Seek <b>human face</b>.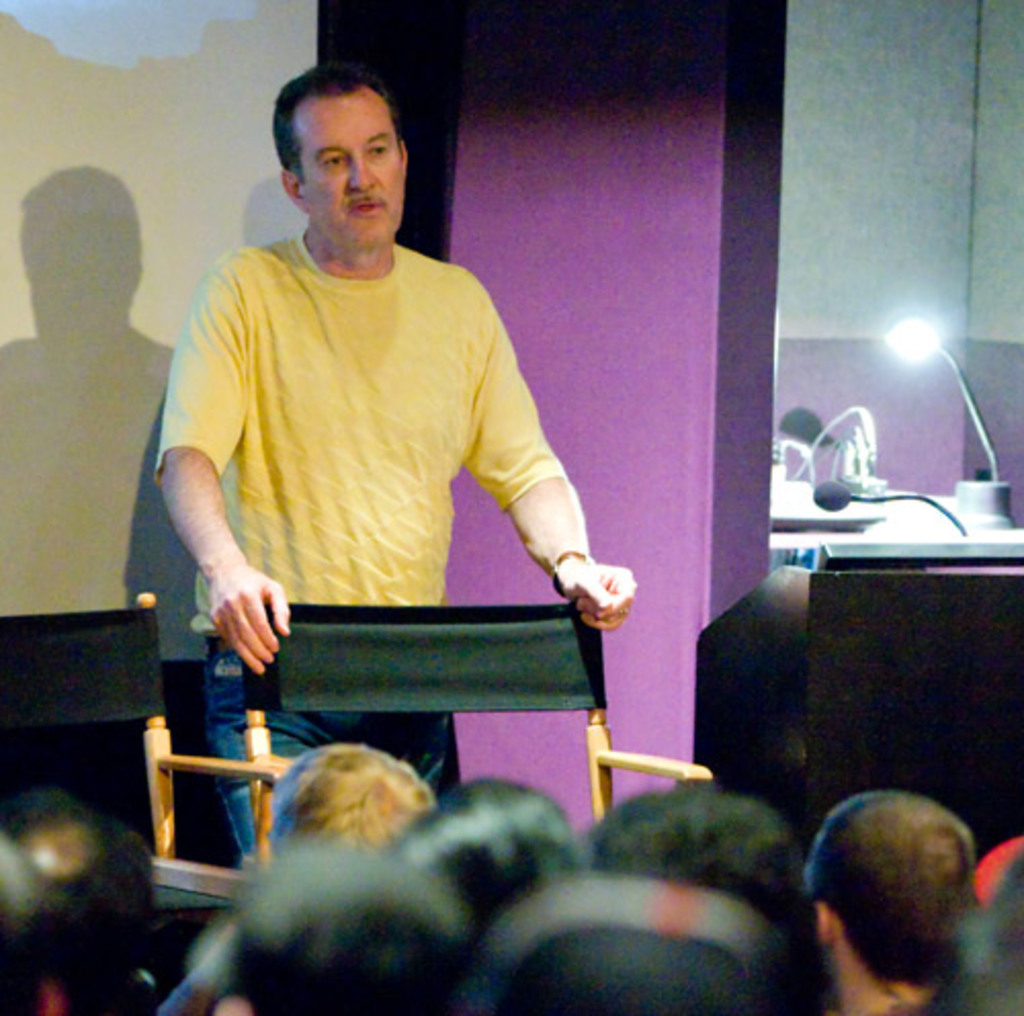
bbox(281, 90, 418, 248).
